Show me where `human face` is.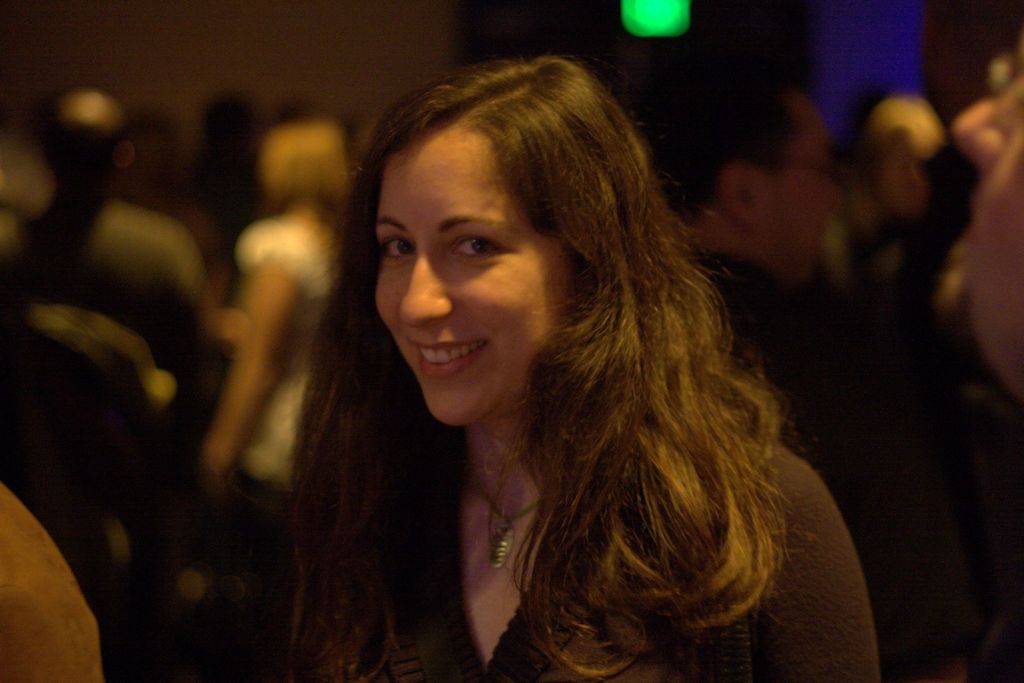
`human face` is at bbox=[361, 117, 576, 429].
